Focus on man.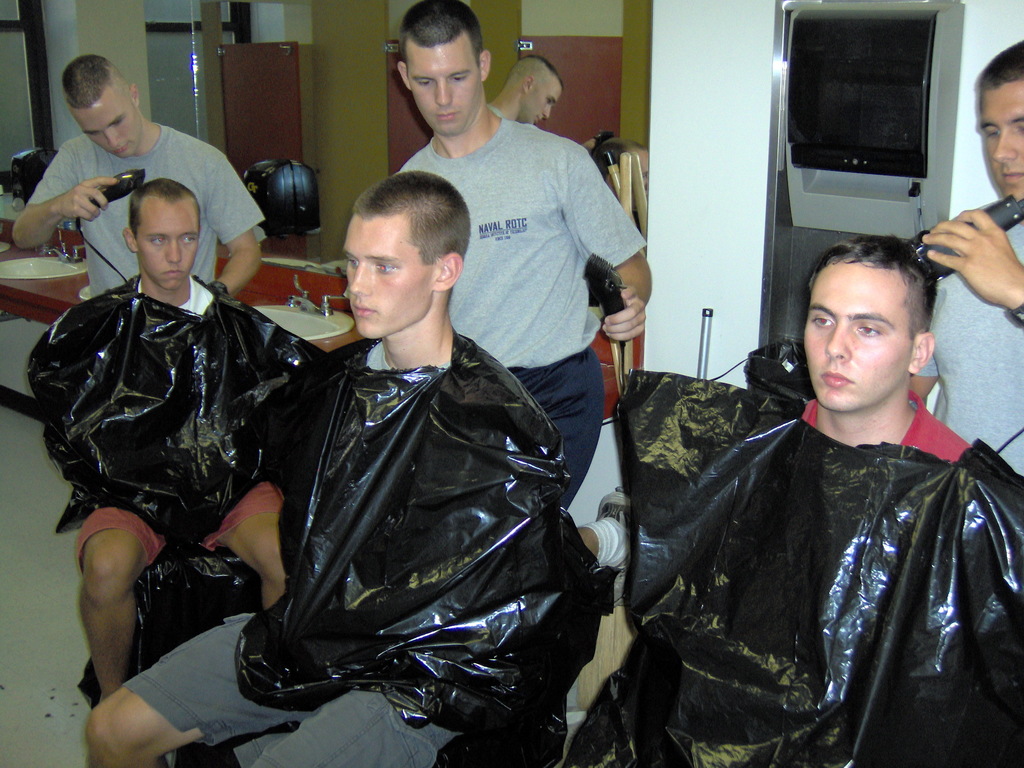
Focused at left=552, top=236, right=1023, bottom=767.
